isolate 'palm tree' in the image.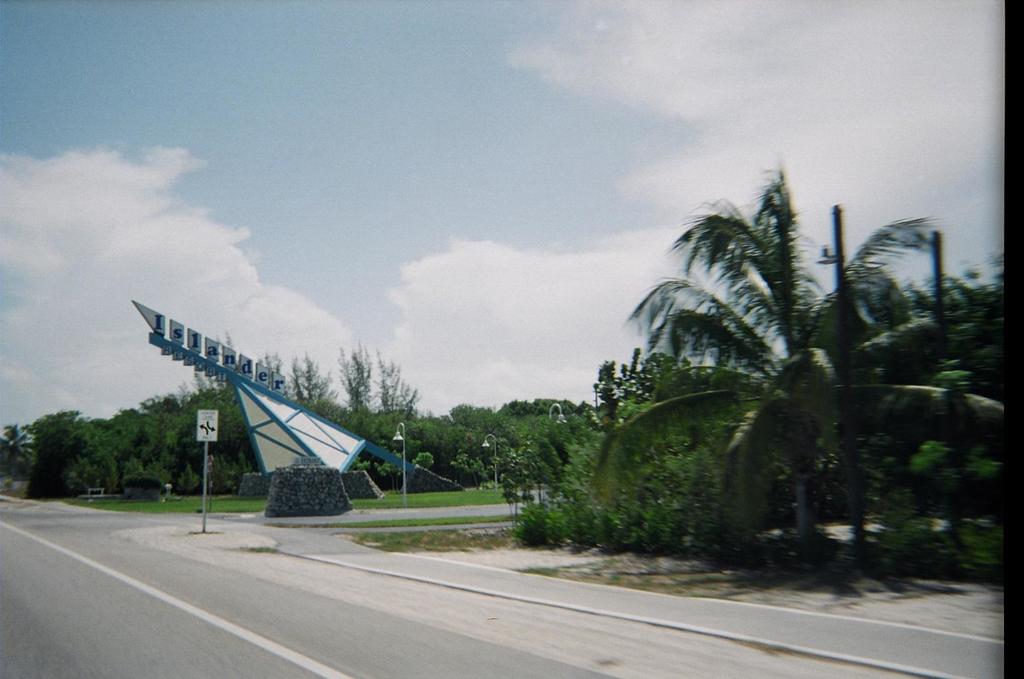
Isolated region: pyautogui.locateOnScreen(629, 190, 925, 580).
